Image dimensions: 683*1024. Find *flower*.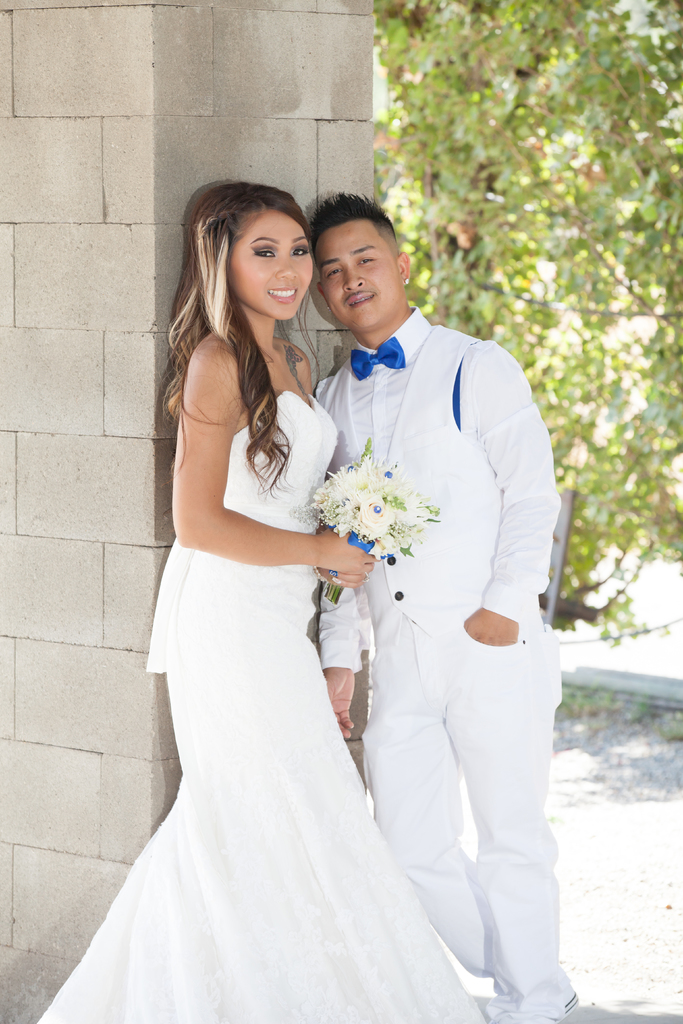
(354, 518, 380, 539).
